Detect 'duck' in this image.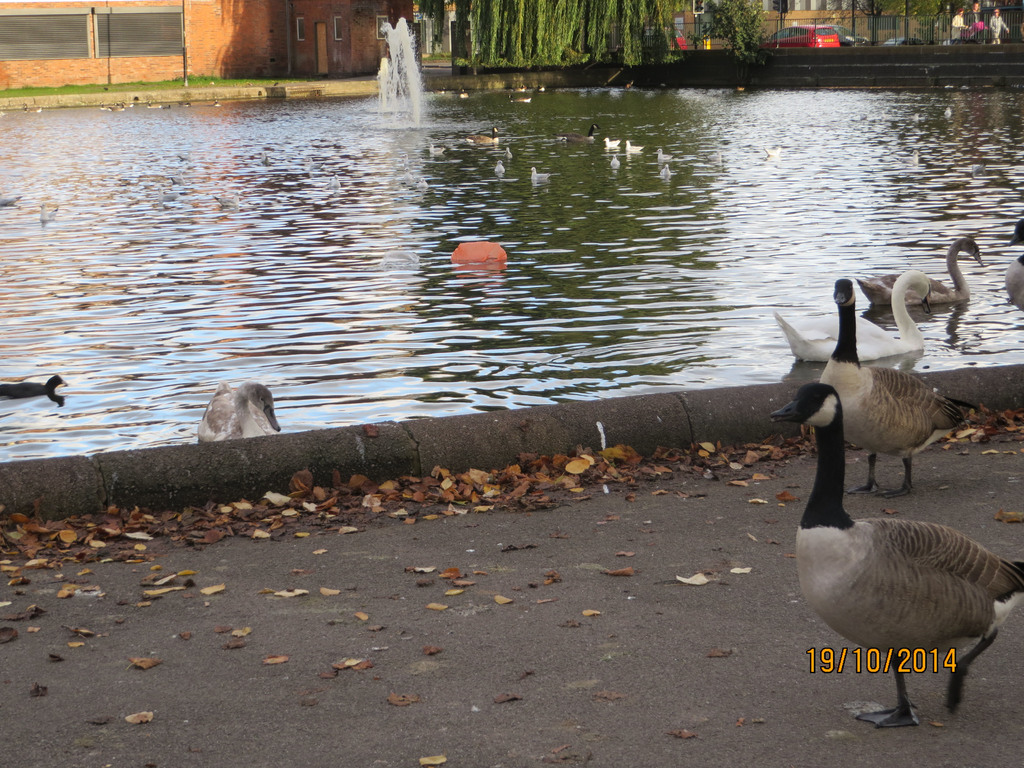
Detection: bbox=(764, 382, 1023, 734).
